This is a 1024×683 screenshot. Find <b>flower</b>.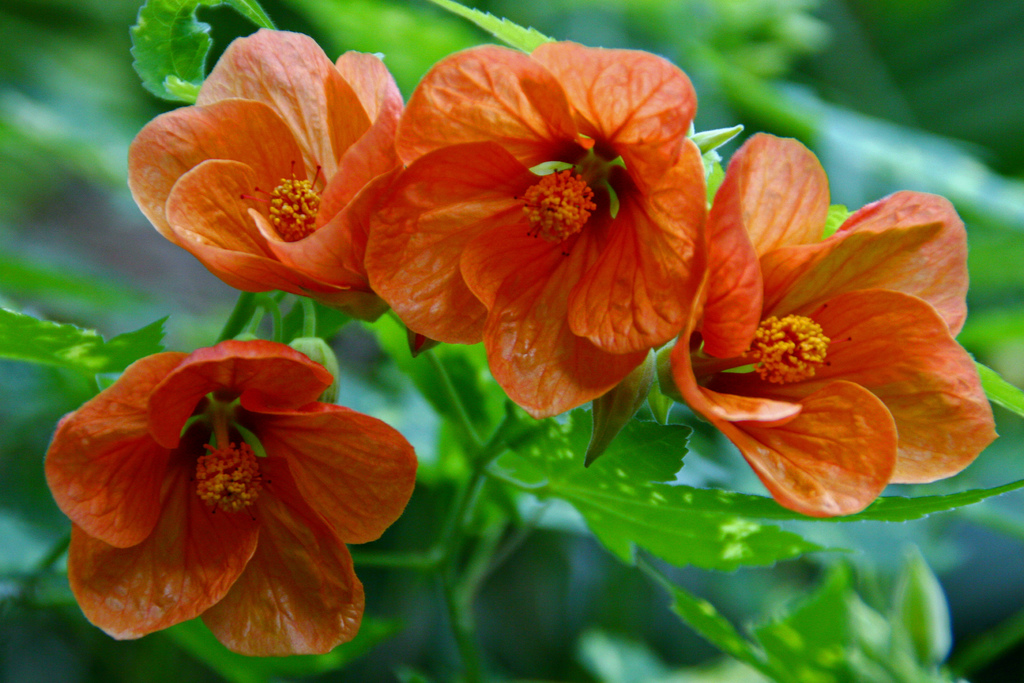
Bounding box: [x1=357, y1=38, x2=712, y2=415].
